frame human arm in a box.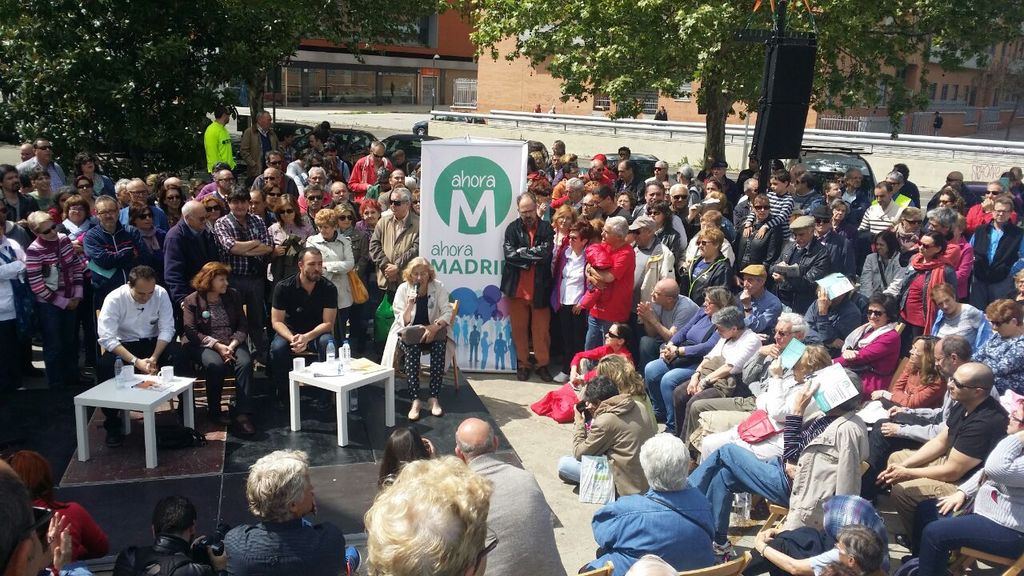
select_region(876, 414, 955, 482).
